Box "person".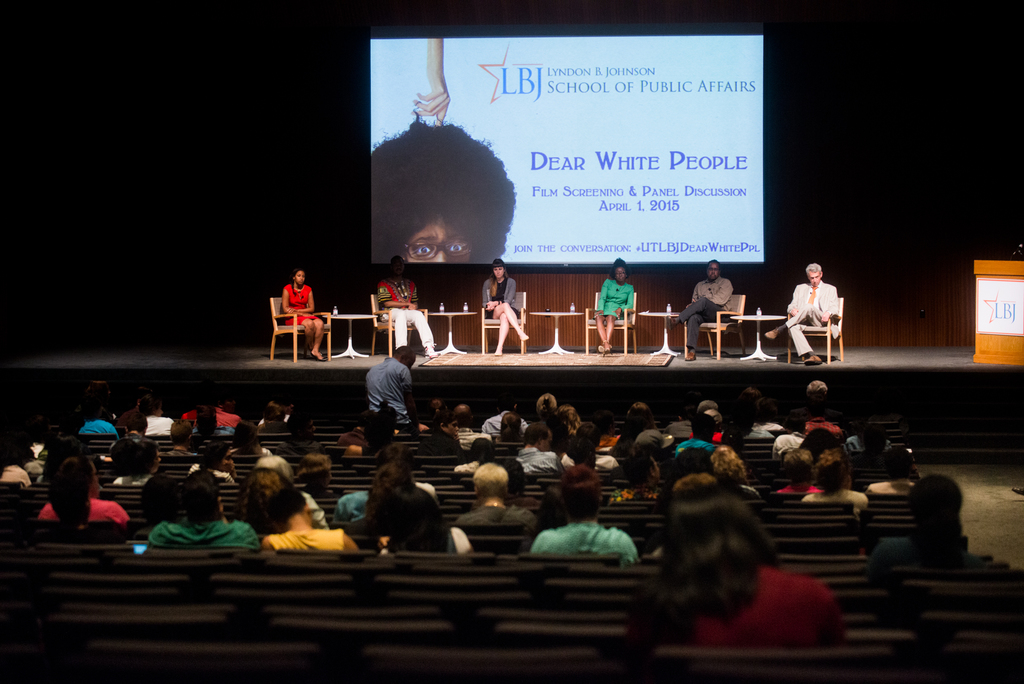
x1=454, y1=462, x2=547, y2=527.
